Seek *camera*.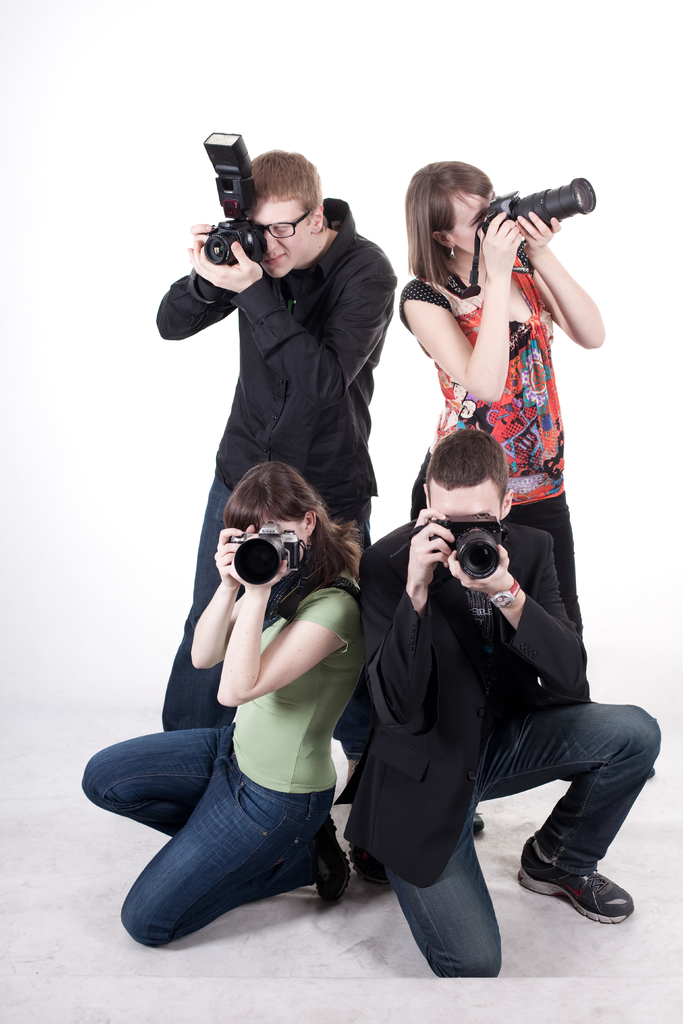
box(420, 507, 507, 580).
